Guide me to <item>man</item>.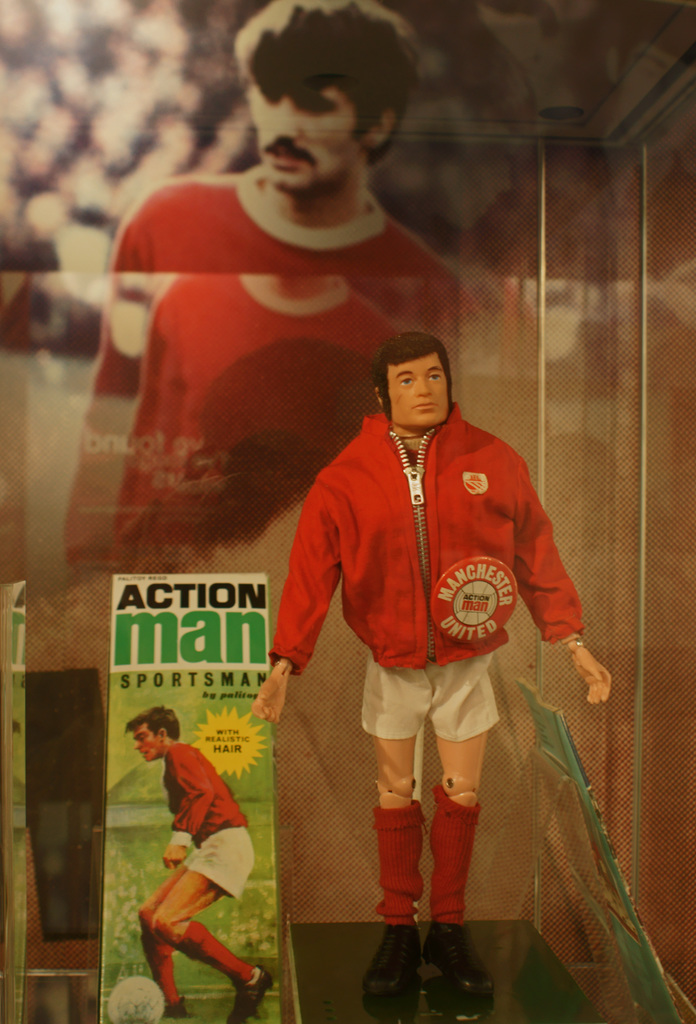
Guidance: Rect(131, 711, 279, 1023).
